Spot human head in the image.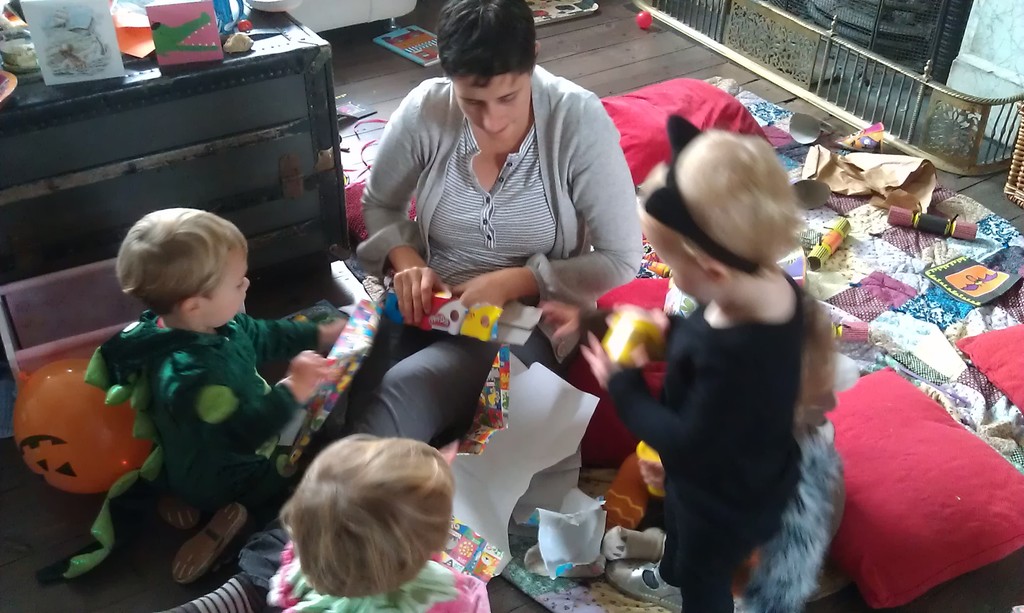
human head found at crop(435, 0, 540, 141).
